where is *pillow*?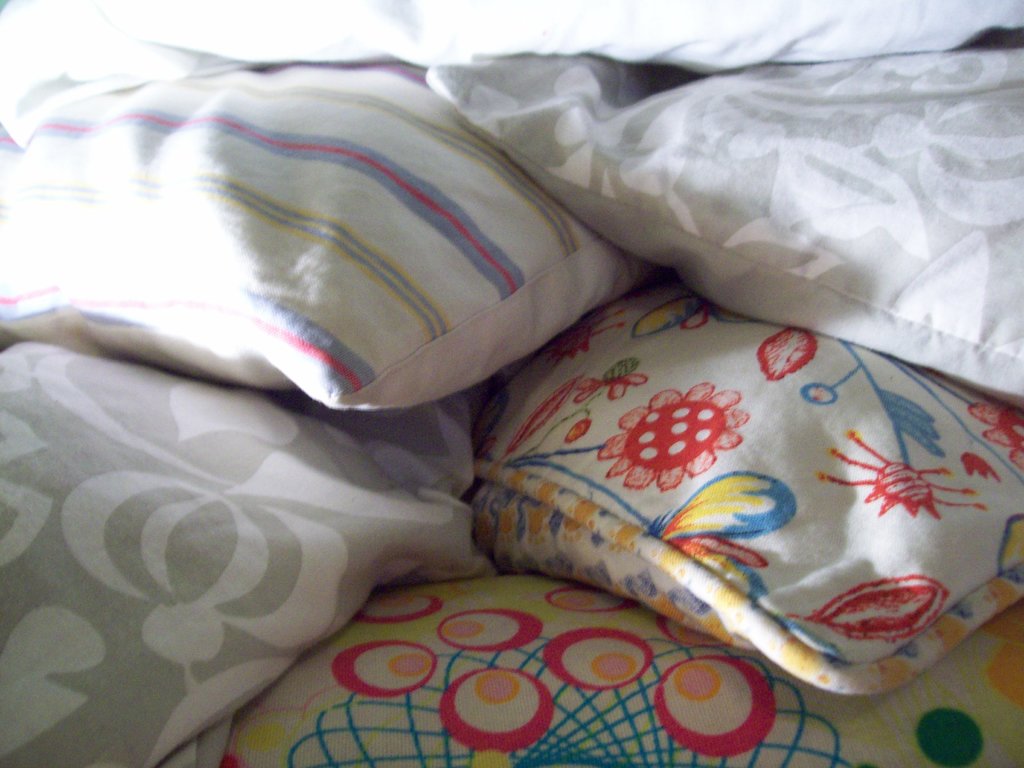
region(0, 54, 660, 420).
